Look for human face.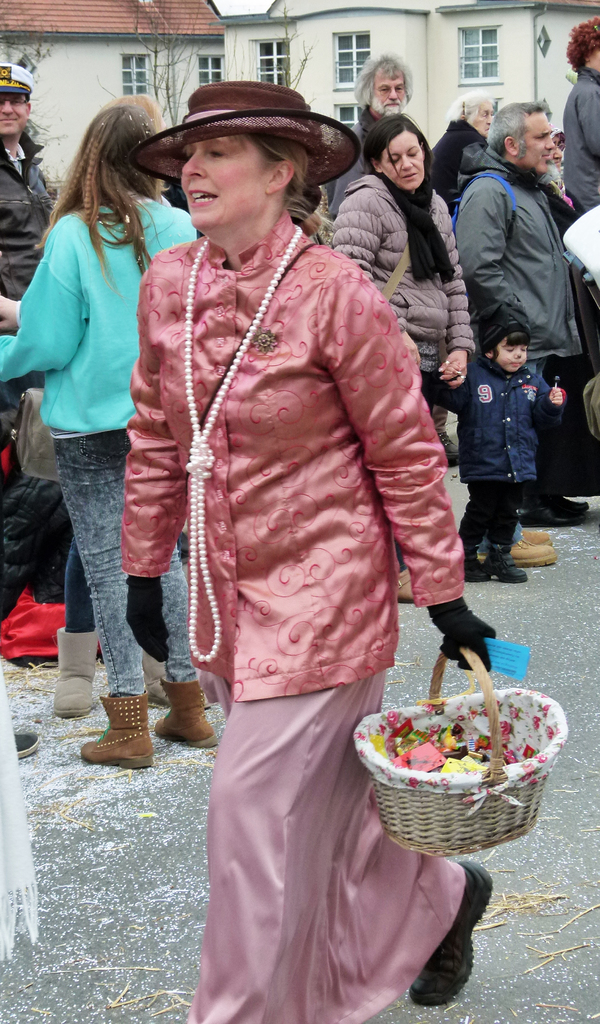
Found: [177, 137, 282, 240].
